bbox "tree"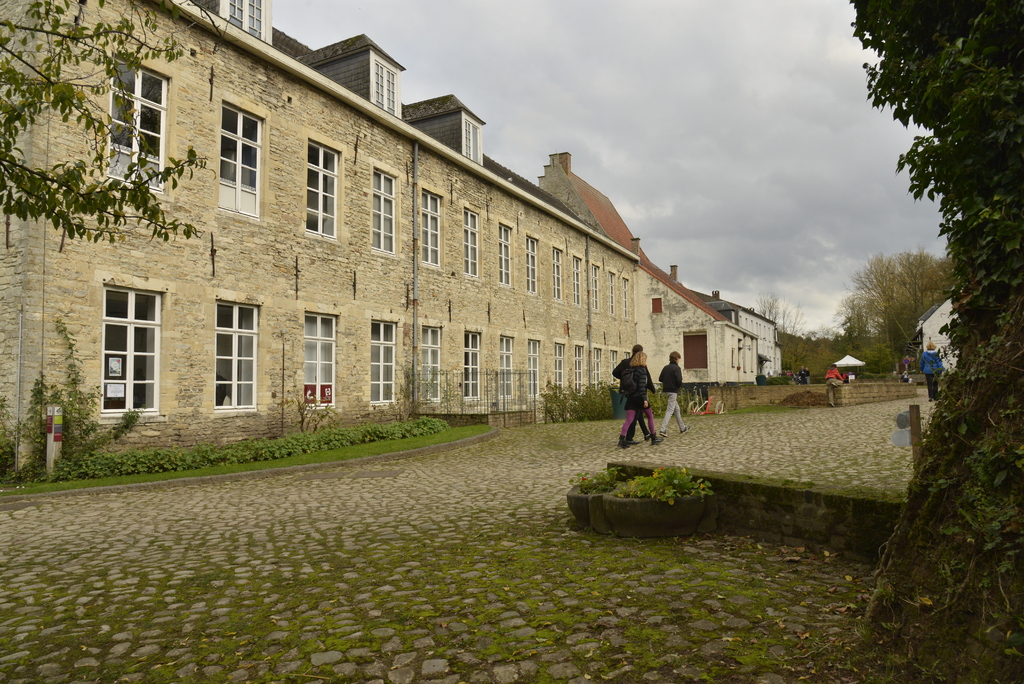
840, 234, 954, 375
